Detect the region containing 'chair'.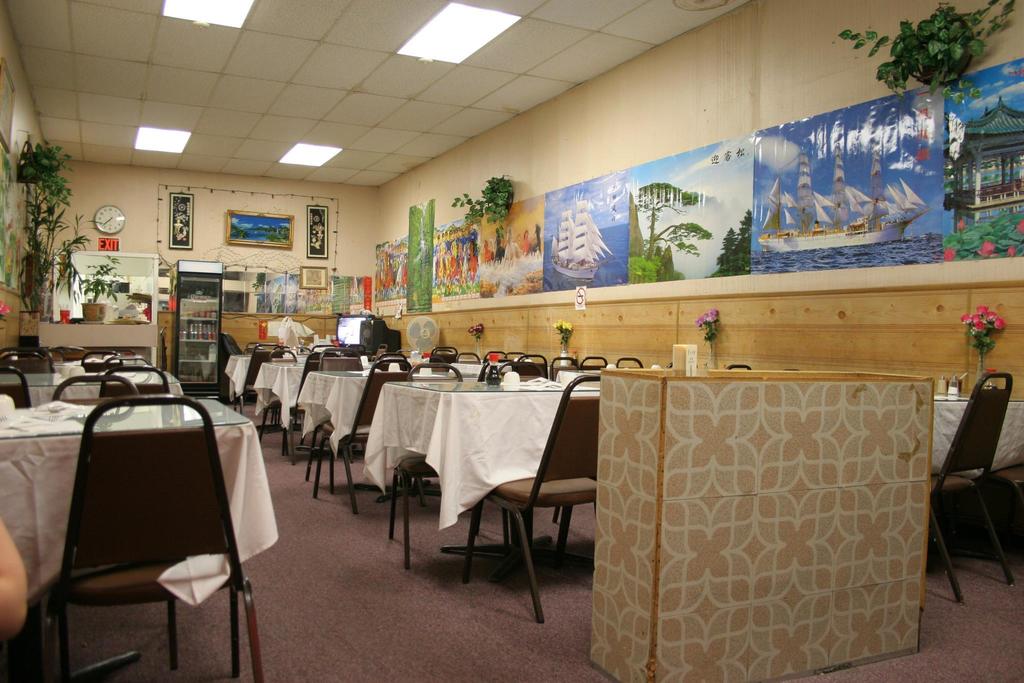
box=[513, 350, 550, 382].
